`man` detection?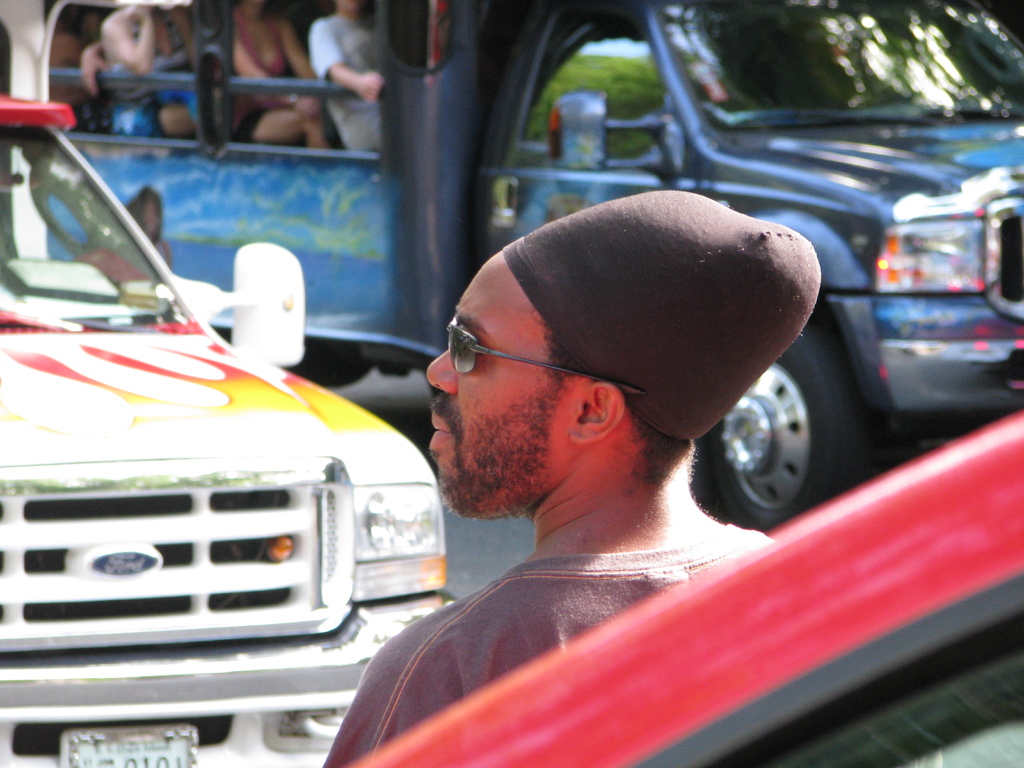
{"x1": 320, "y1": 189, "x2": 819, "y2": 767}
